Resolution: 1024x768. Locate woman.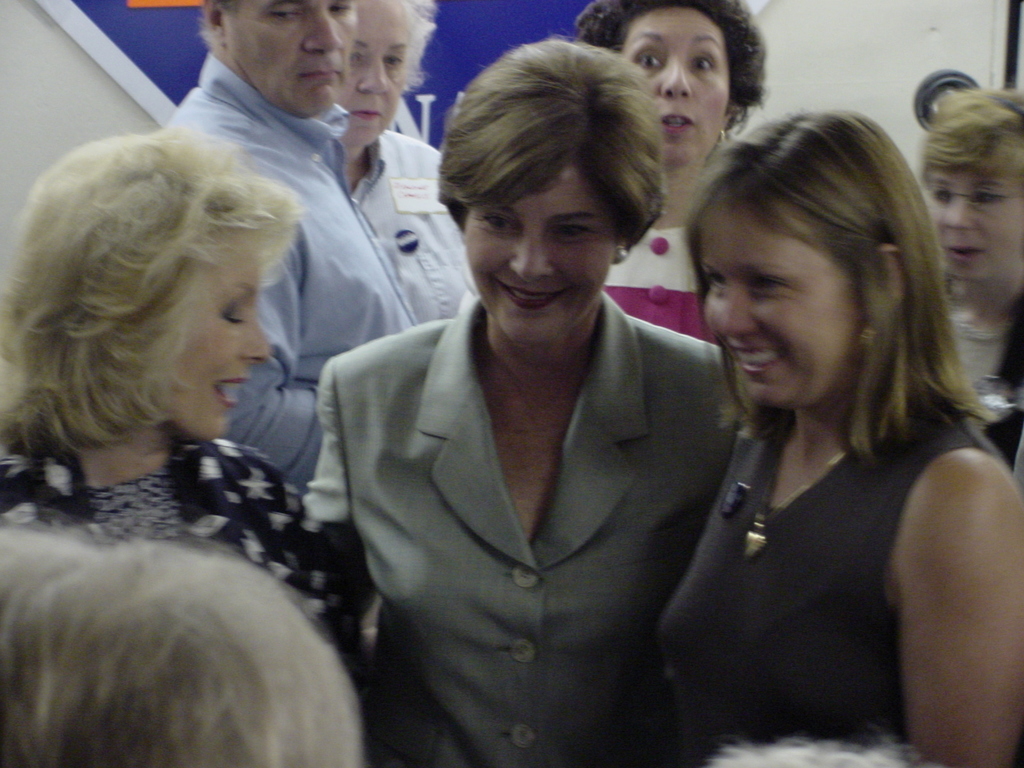
left=322, top=60, right=739, bottom=765.
